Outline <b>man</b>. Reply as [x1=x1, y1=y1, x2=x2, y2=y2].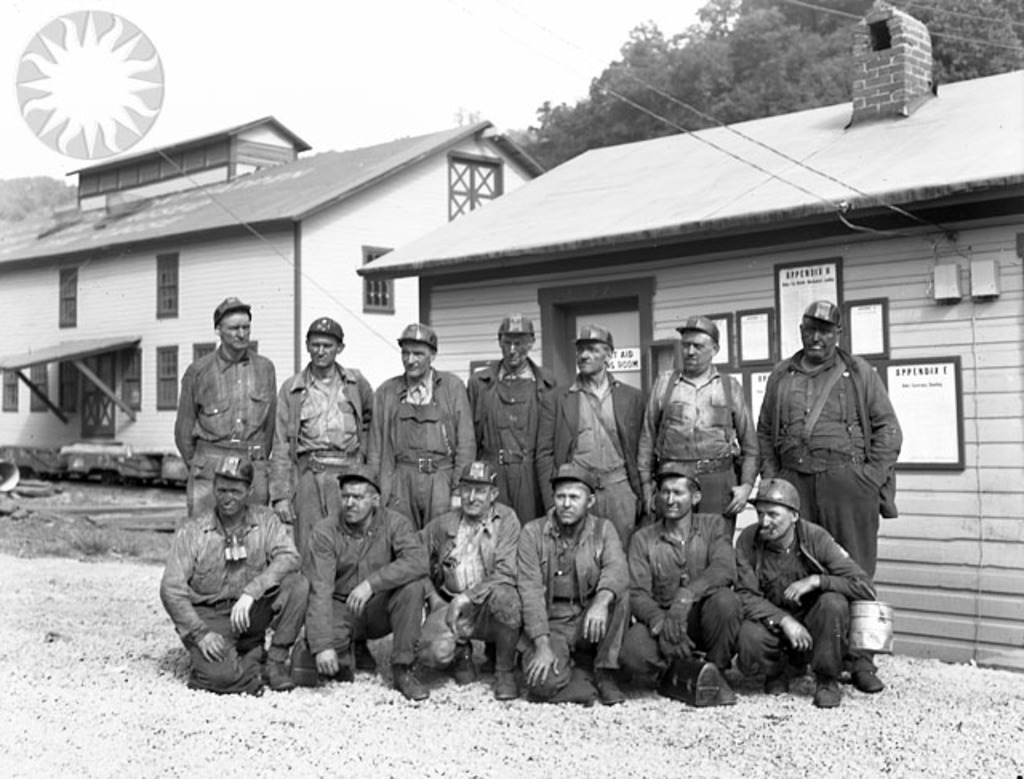
[x1=466, y1=315, x2=563, y2=526].
